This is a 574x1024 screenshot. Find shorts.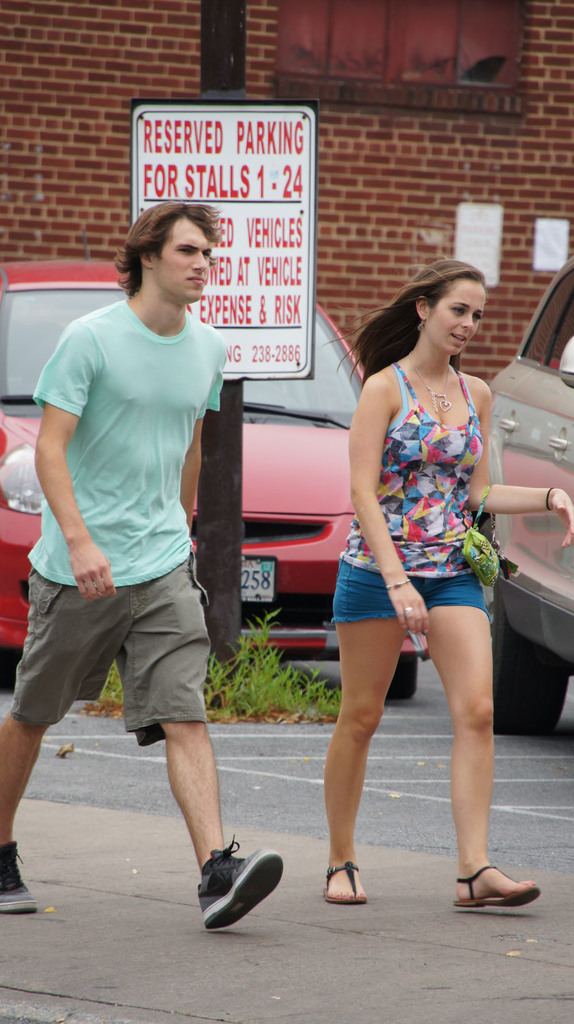
Bounding box: detection(333, 560, 486, 625).
